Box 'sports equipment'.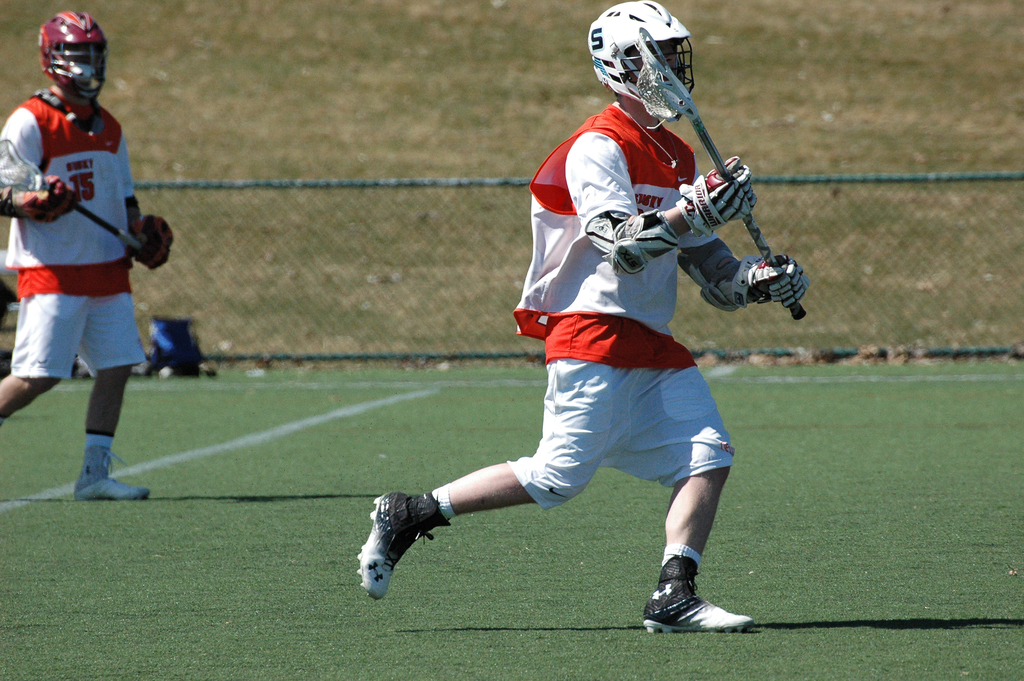
bbox=(586, 210, 676, 279).
